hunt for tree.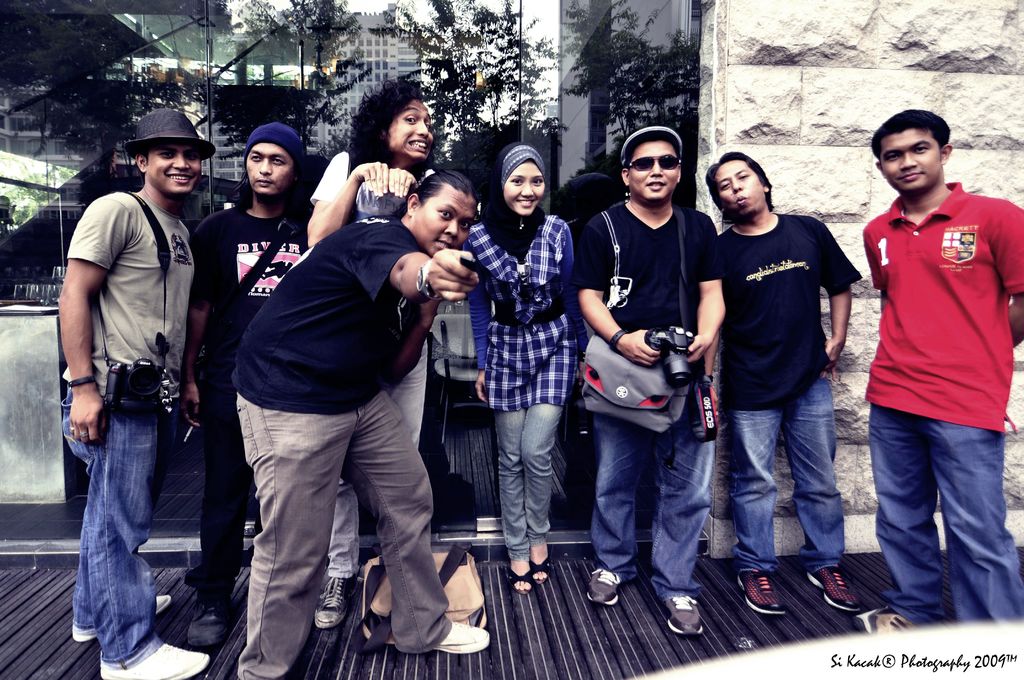
Hunted down at x1=355 y1=0 x2=550 y2=192.
